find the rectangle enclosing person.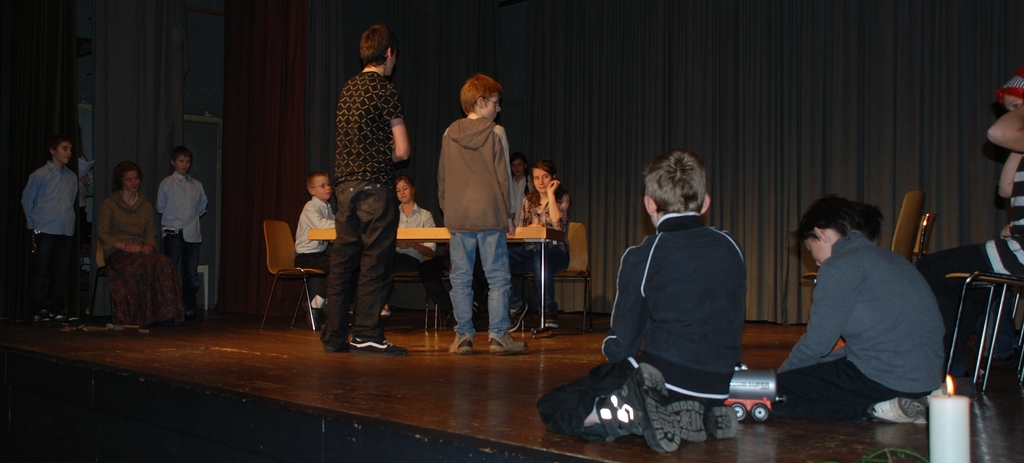
783/187/945/428.
